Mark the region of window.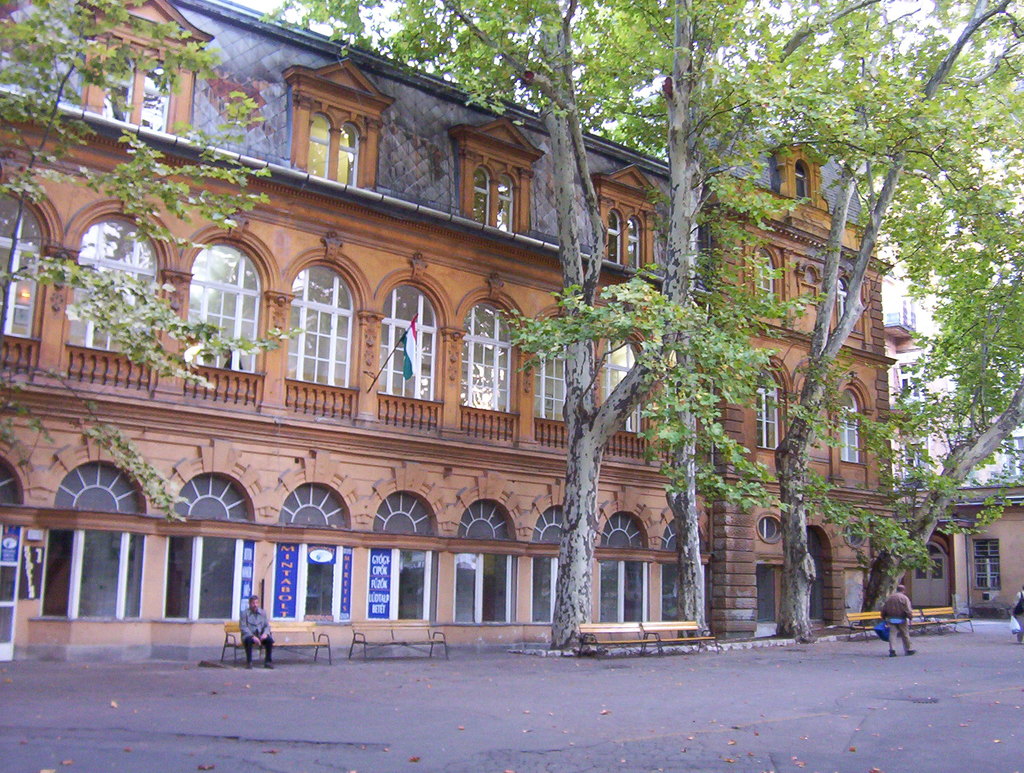
Region: left=836, top=280, right=846, bottom=325.
